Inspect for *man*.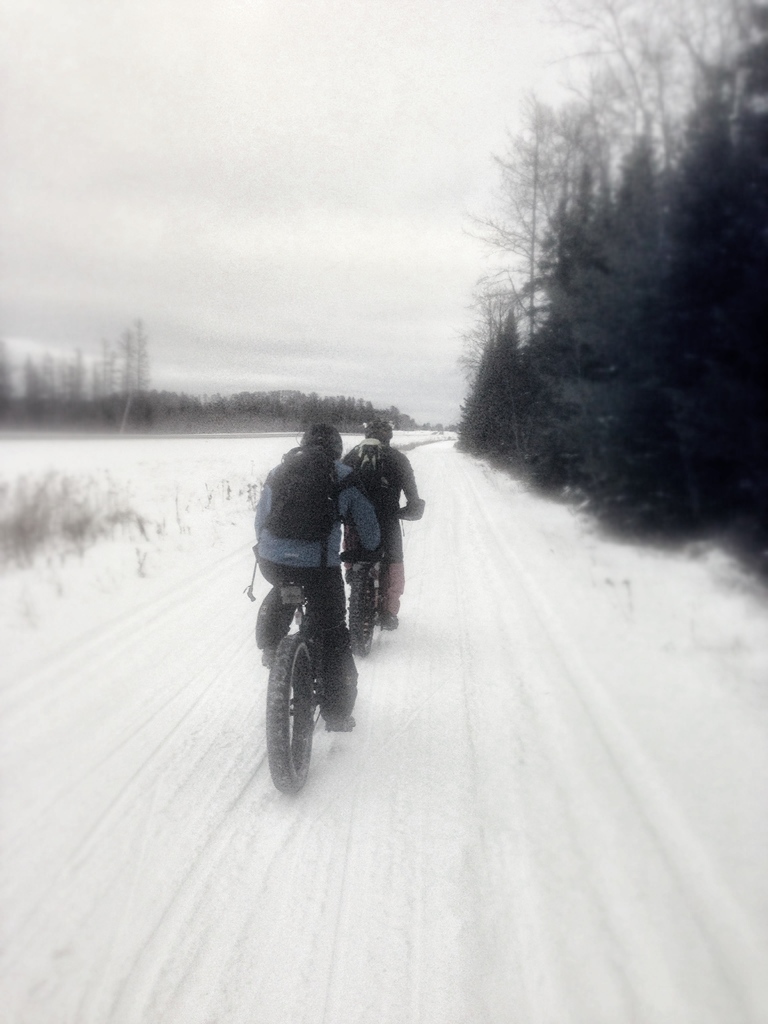
Inspection: 259, 424, 380, 730.
